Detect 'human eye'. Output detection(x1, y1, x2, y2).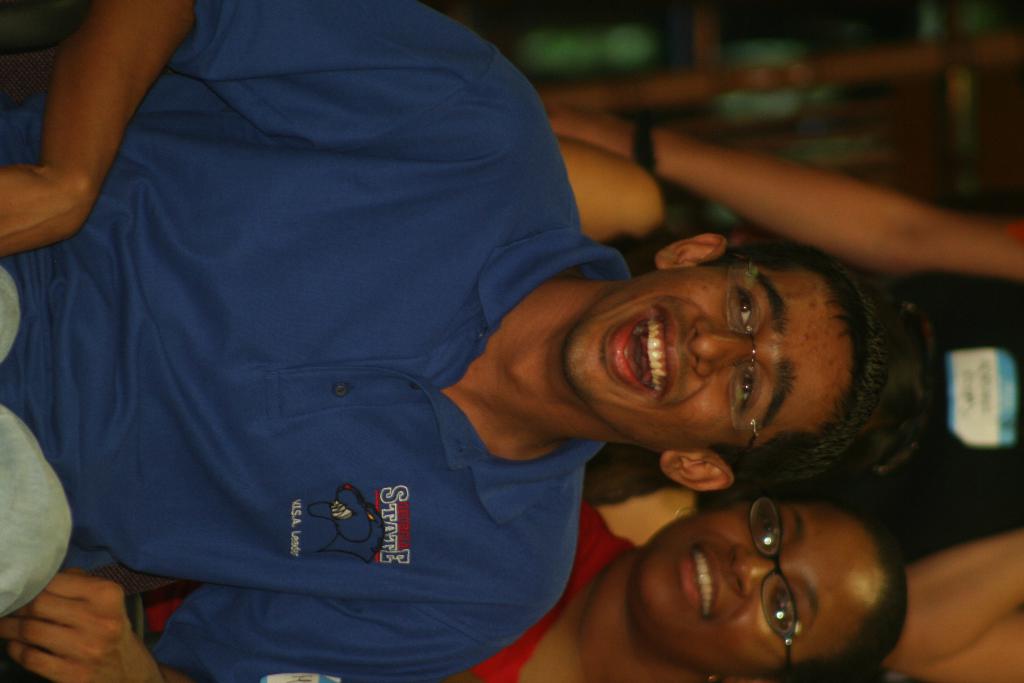
detection(732, 284, 762, 331).
